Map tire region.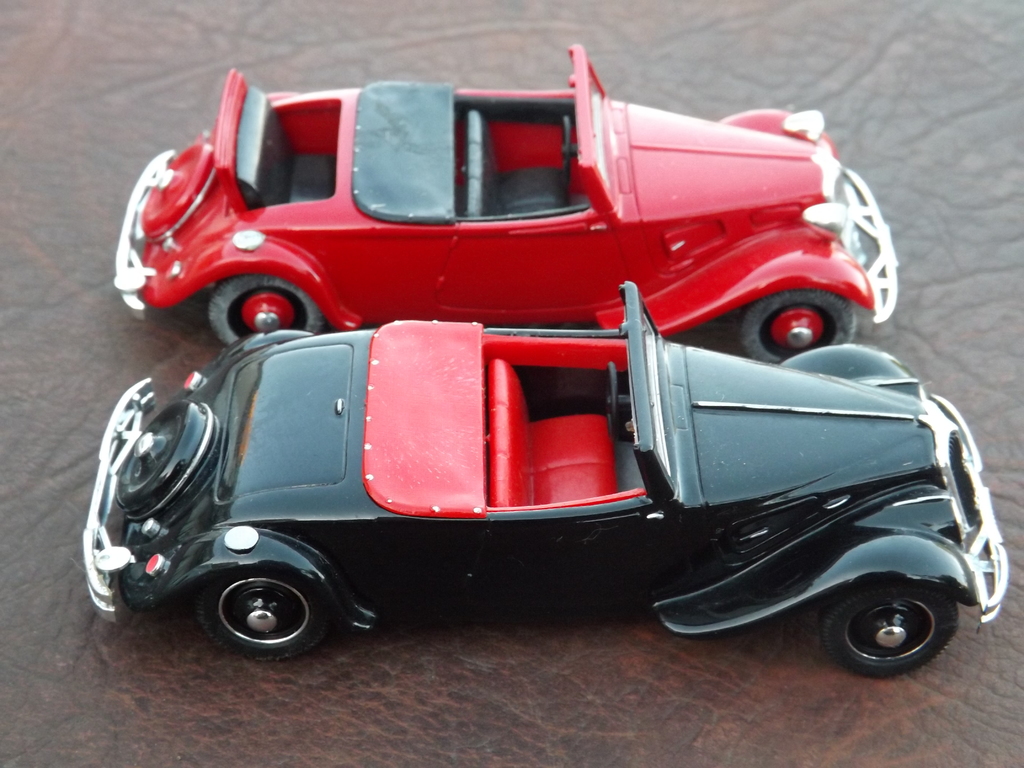
Mapped to <box>200,566,328,657</box>.
